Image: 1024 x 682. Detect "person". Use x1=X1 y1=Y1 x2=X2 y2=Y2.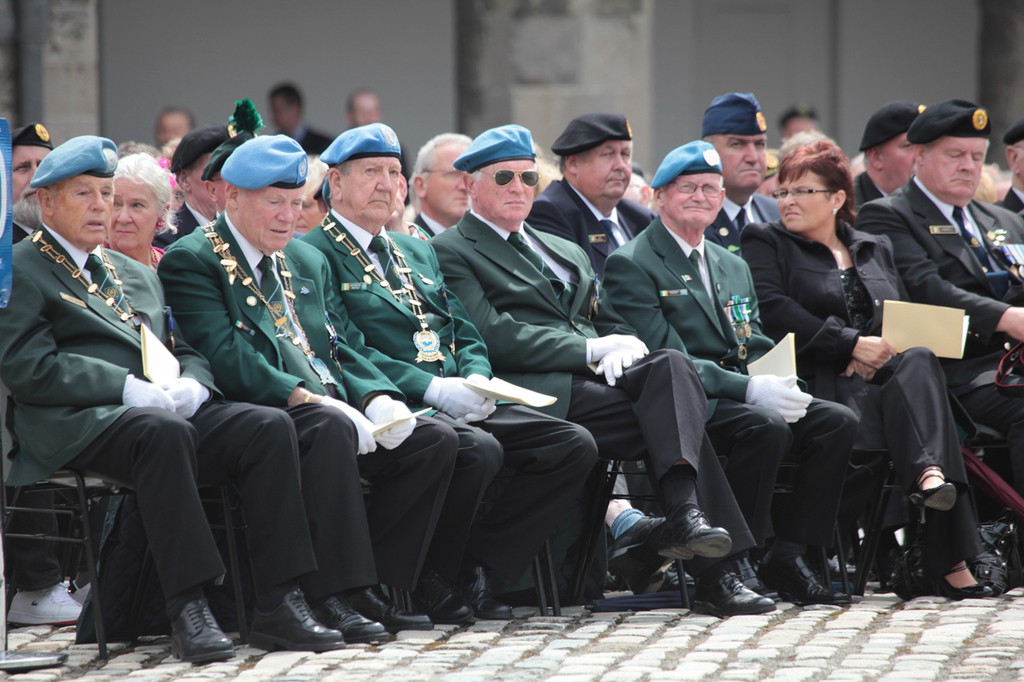
x1=852 y1=98 x2=1023 y2=481.
